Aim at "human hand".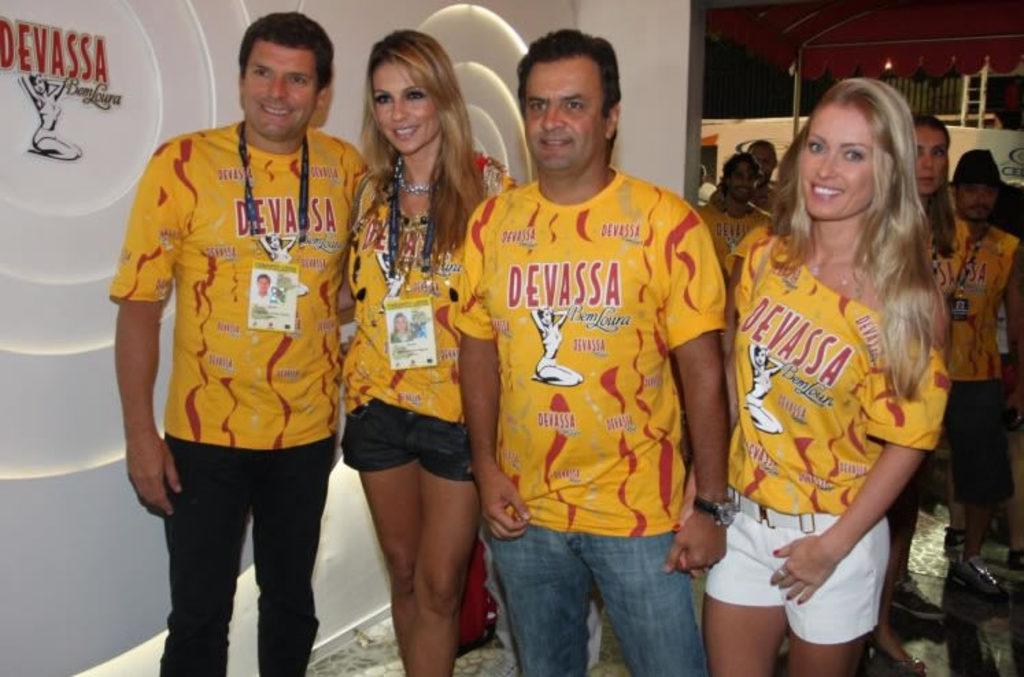
Aimed at rect(123, 434, 181, 517).
